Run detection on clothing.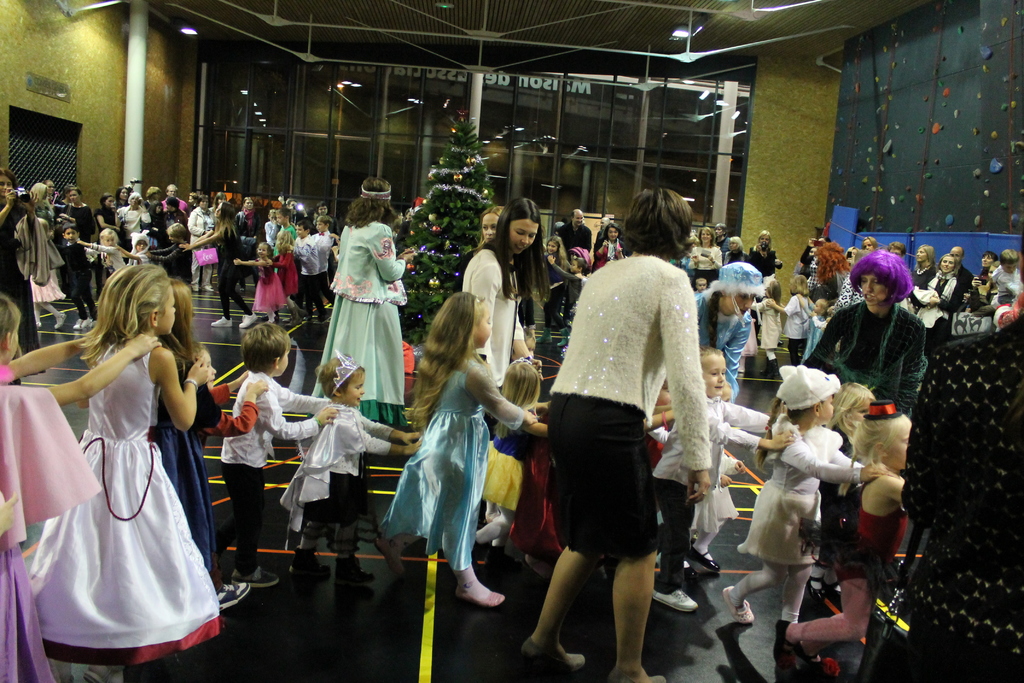
Result: select_region(0, 383, 104, 682).
